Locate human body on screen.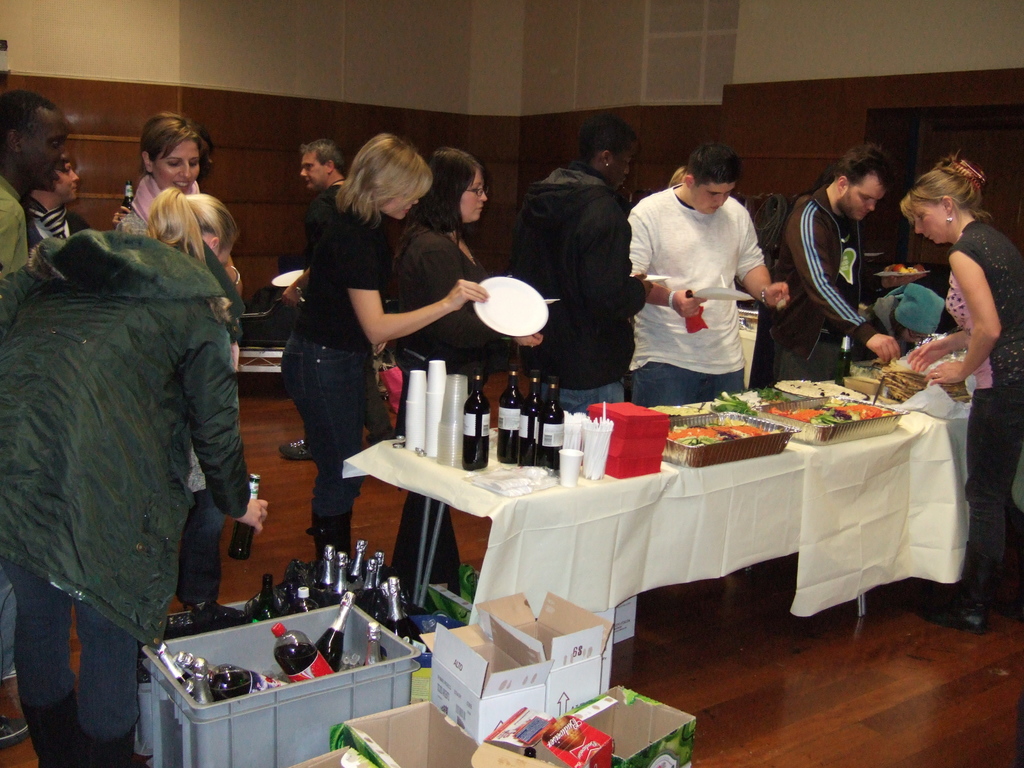
On screen at bbox=[278, 179, 349, 461].
